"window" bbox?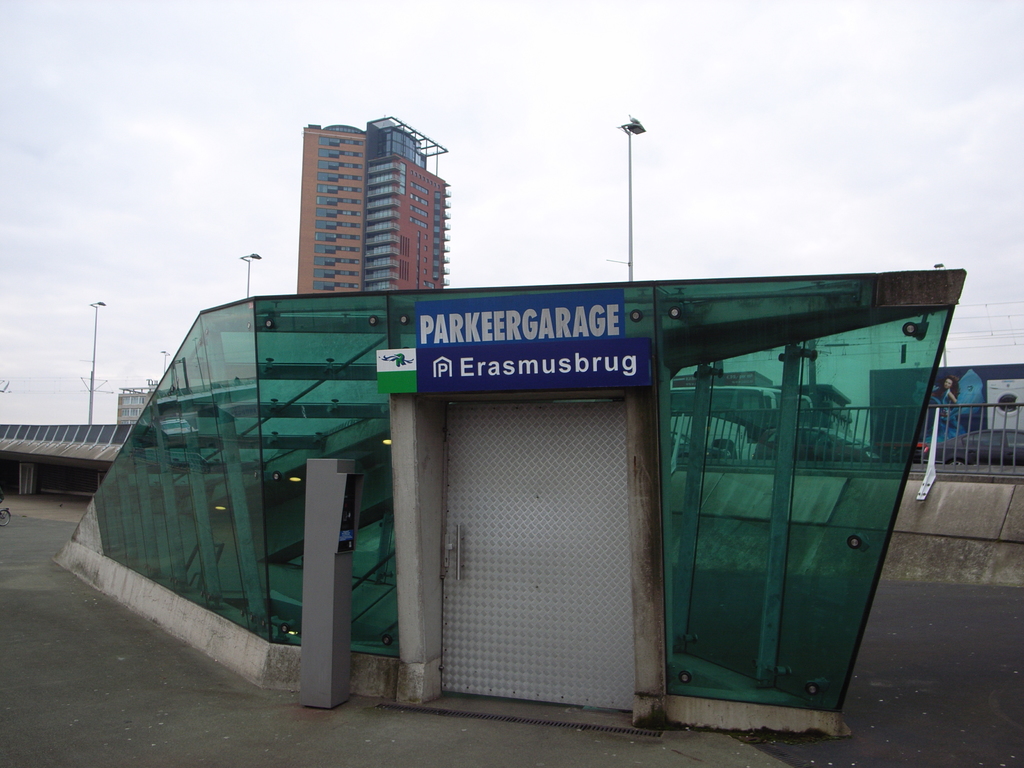
pyautogui.locateOnScreen(317, 259, 333, 264)
